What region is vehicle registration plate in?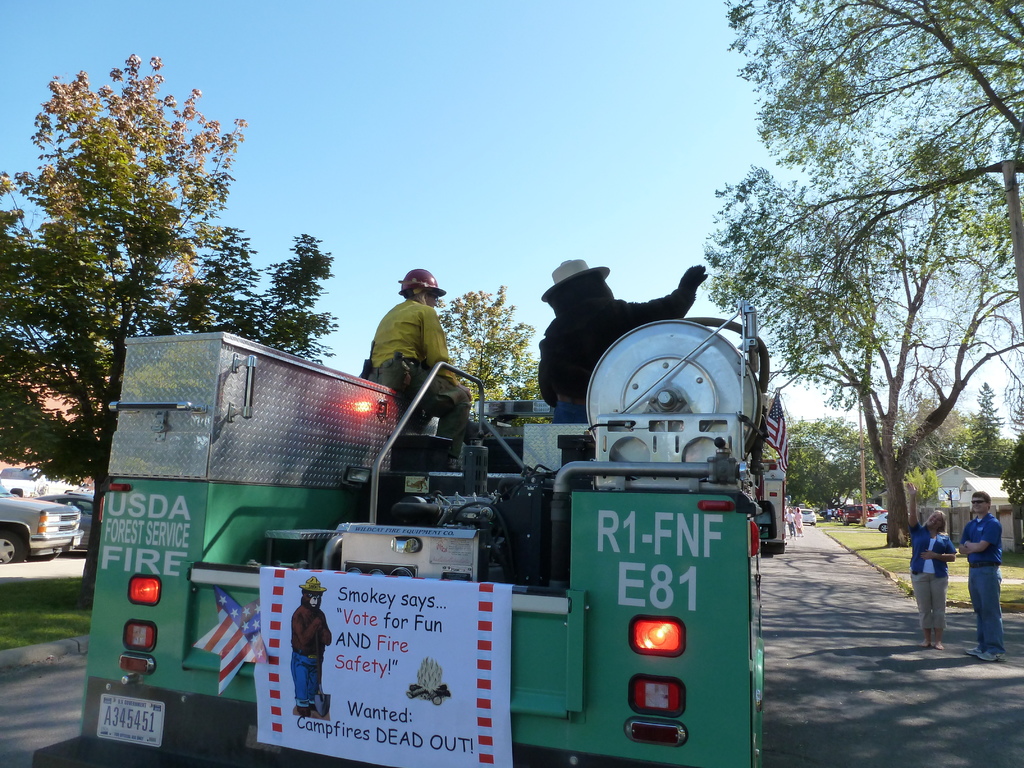
bbox(95, 693, 164, 753).
